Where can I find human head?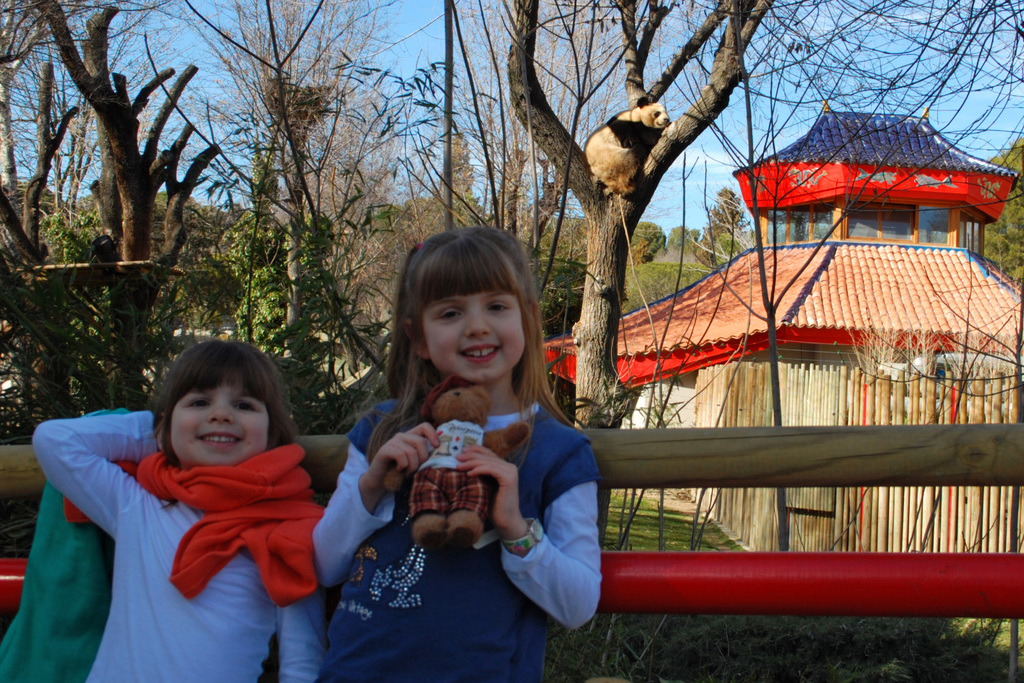
You can find it at rect(154, 340, 289, 465).
